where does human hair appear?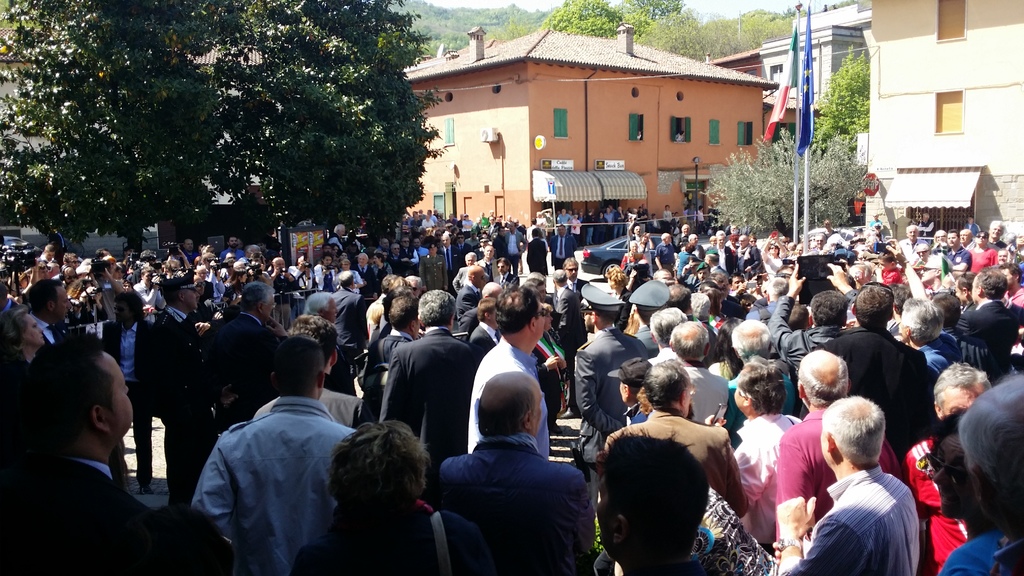
Appears at rect(243, 282, 271, 317).
